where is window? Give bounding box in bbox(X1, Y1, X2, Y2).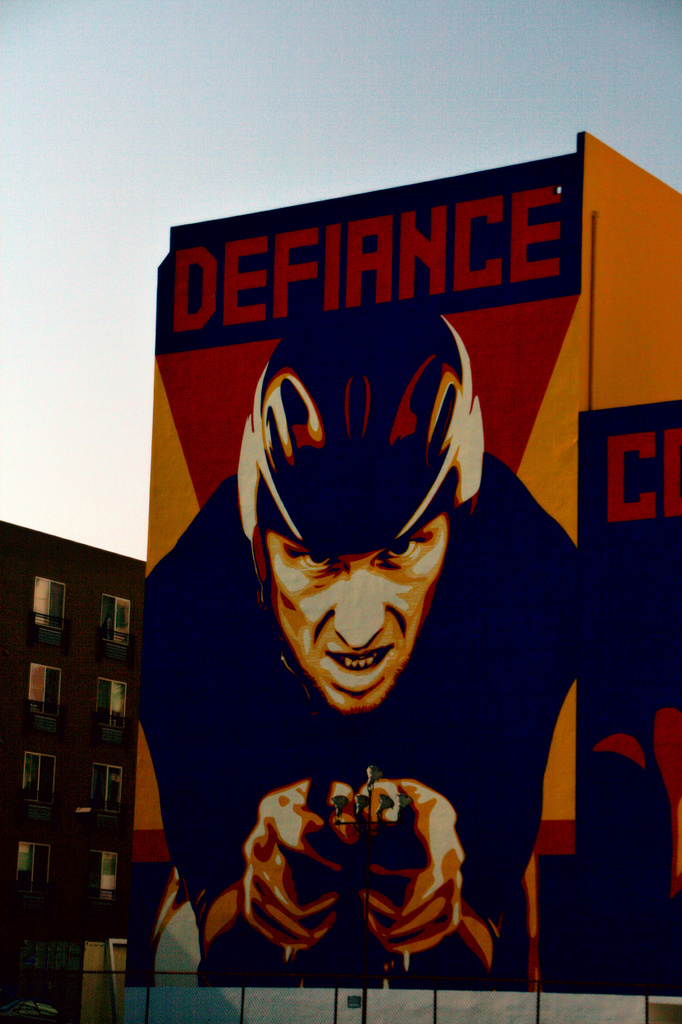
bbox(92, 672, 127, 735).
